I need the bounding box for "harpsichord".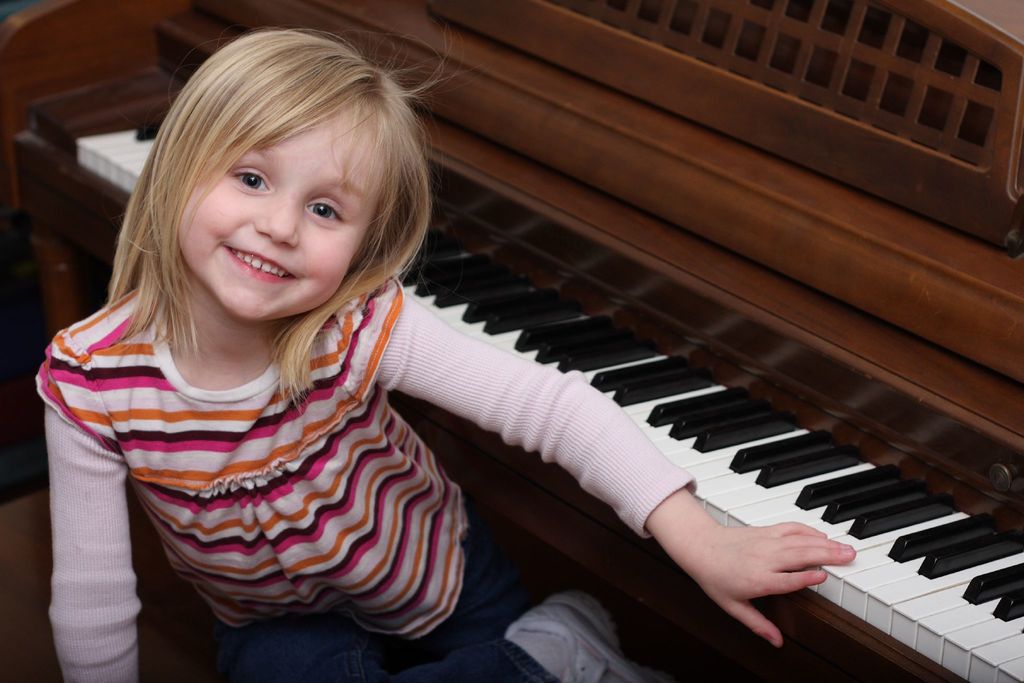
Here it is: bbox(0, 0, 1023, 682).
